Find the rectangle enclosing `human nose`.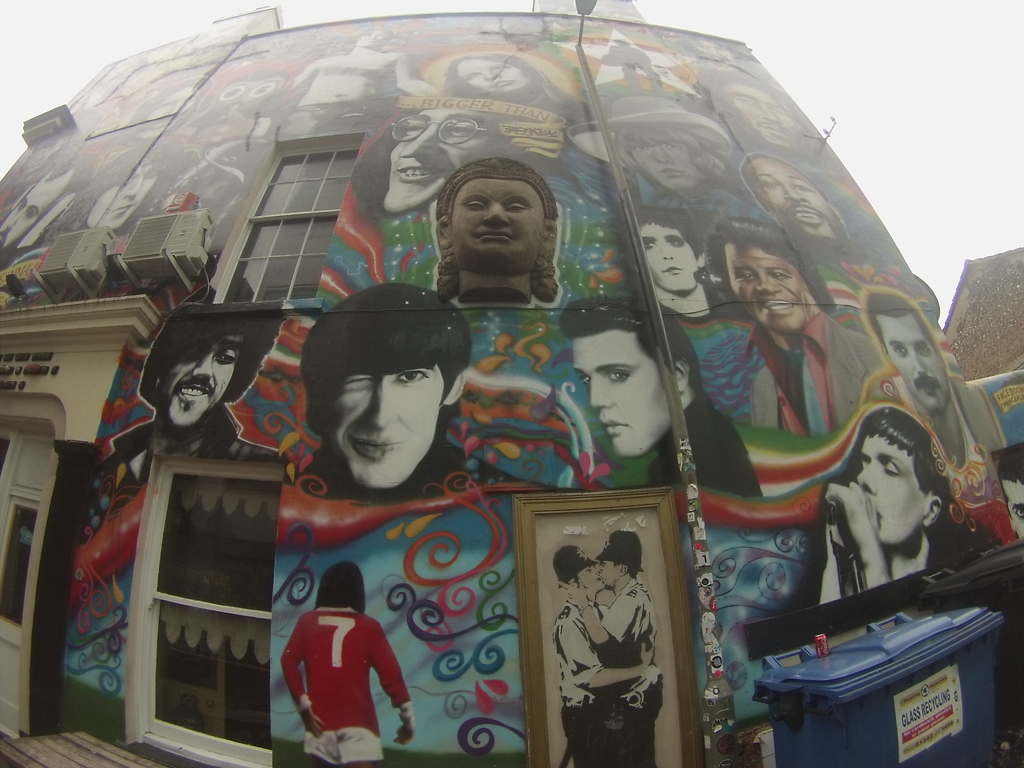
x1=653 y1=141 x2=675 y2=164.
